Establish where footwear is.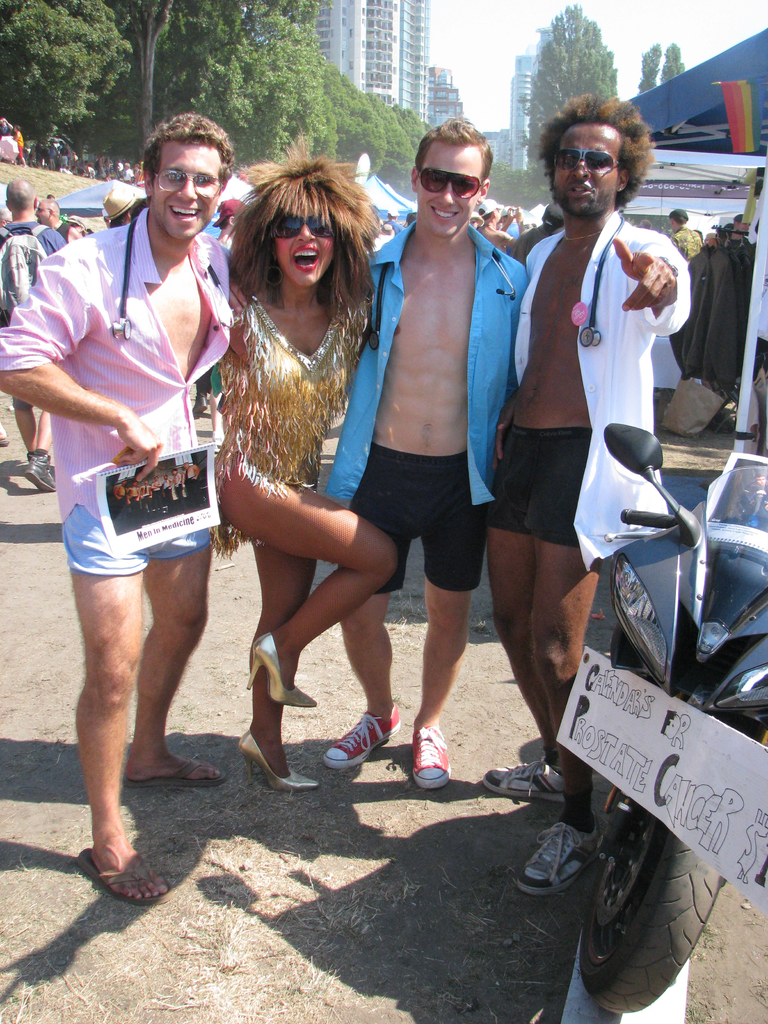
Established at {"x1": 124, "y1": 753, "x2": 225, "y2": 785}.
